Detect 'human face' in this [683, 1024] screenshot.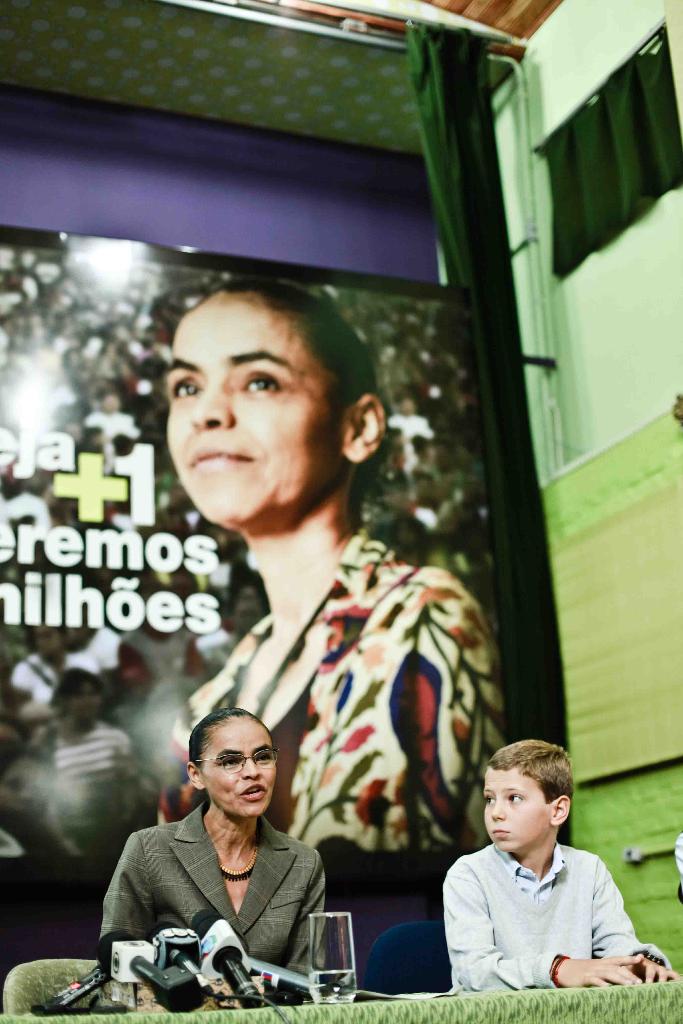
Detection: bbox=[480, 765, 550, 848].
